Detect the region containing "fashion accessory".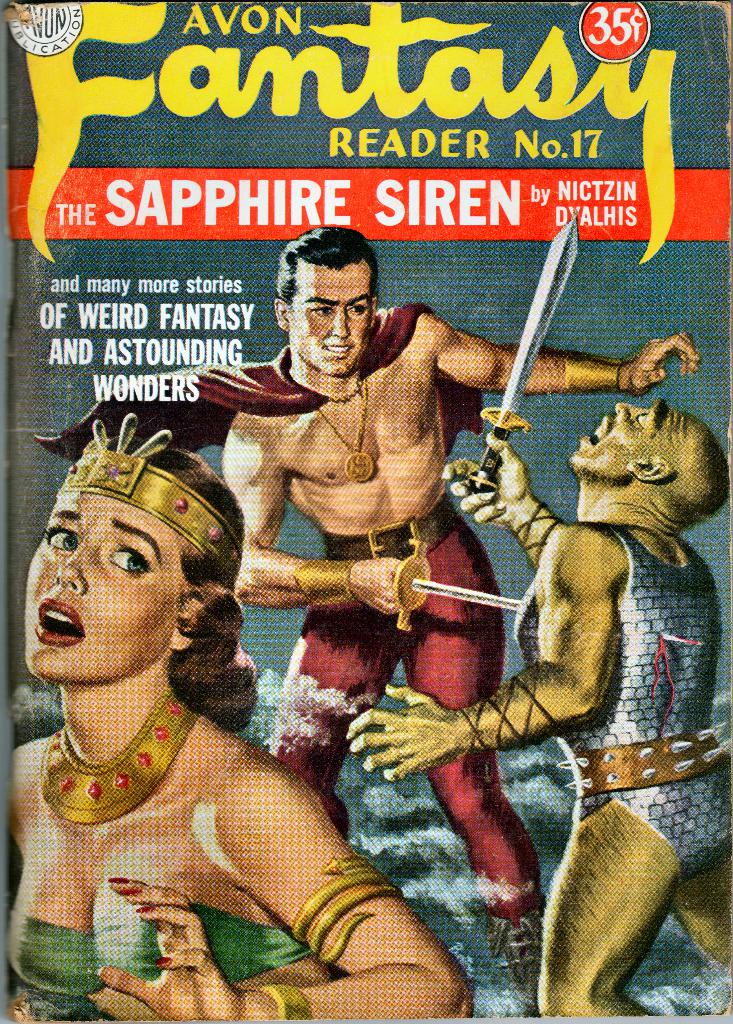
[x1=556, y1=720, x2=732, y2=797].
